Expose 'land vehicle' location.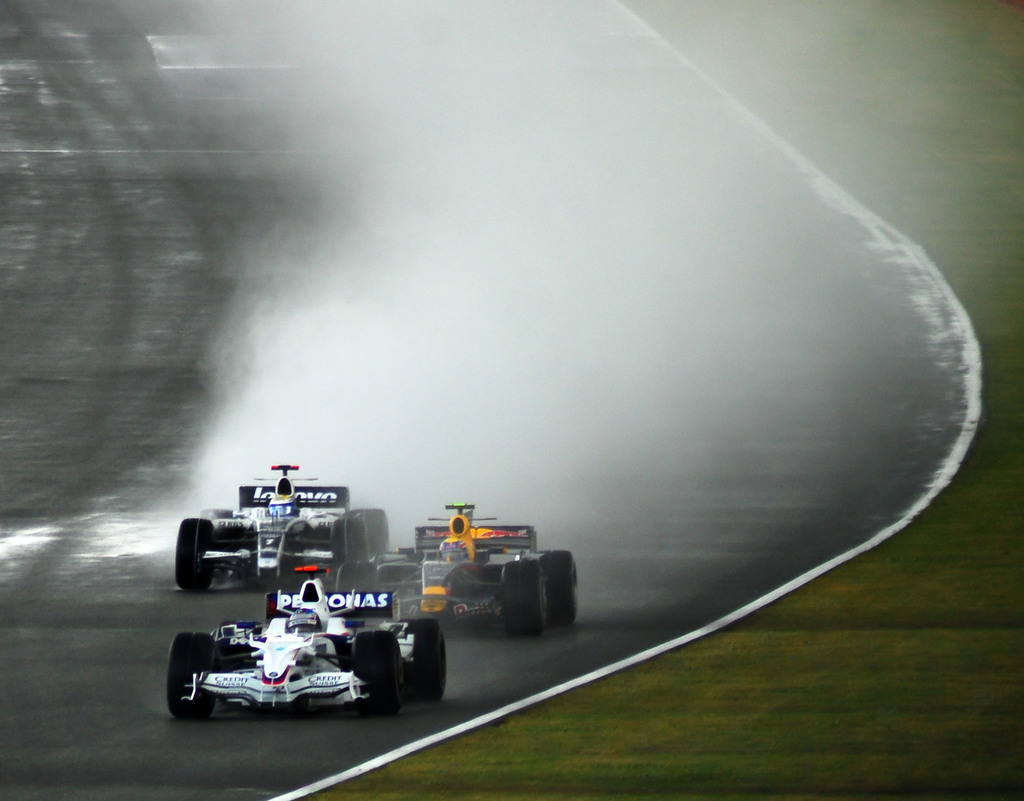
Exposed at 176,460,388,588.
